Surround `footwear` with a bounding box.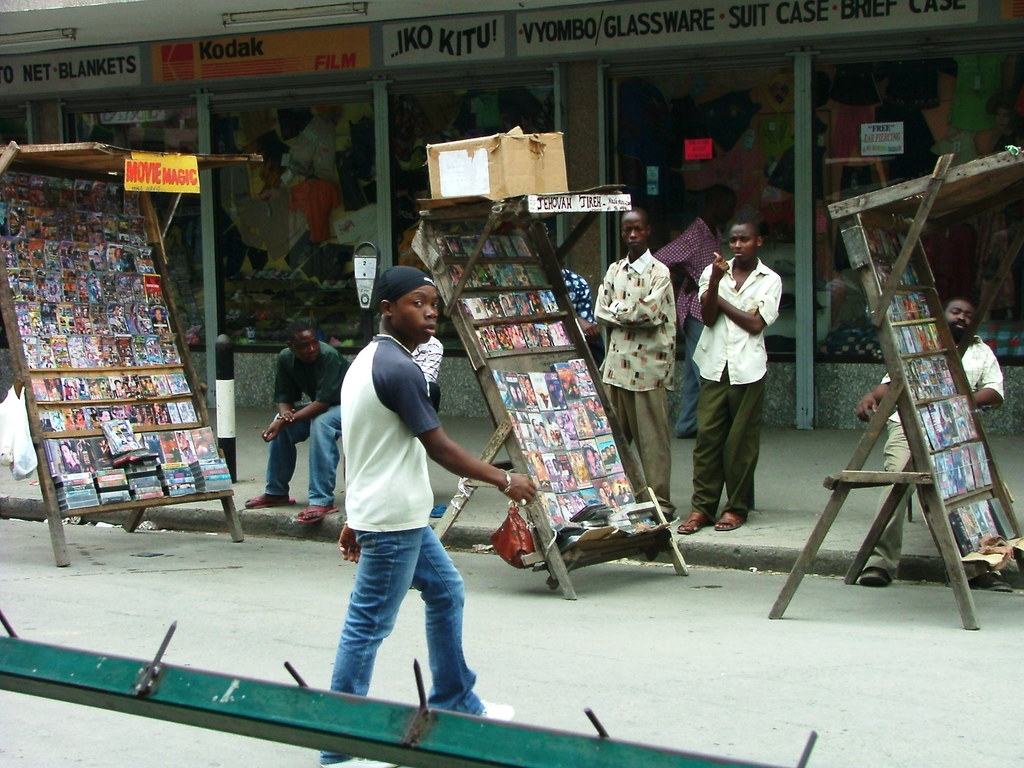
l=858, t=570, r=885, b=586.
